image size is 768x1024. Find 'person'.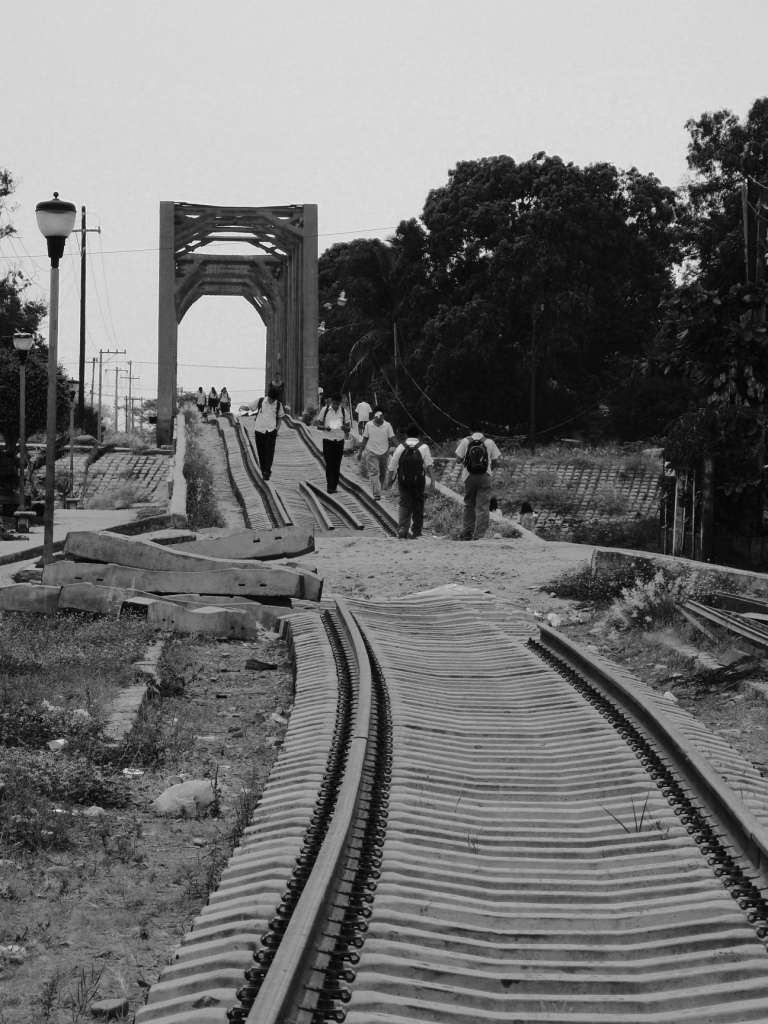
{"x1": 459, "y1": 413, "x2": 512, "y2": 536}.
